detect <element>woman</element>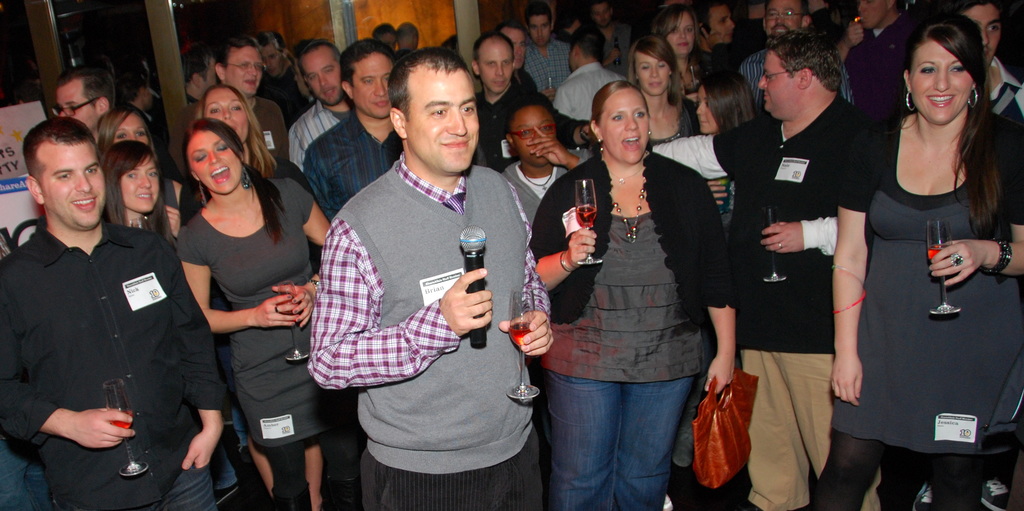
x1=502 y1=92 x2=593 y2=226
